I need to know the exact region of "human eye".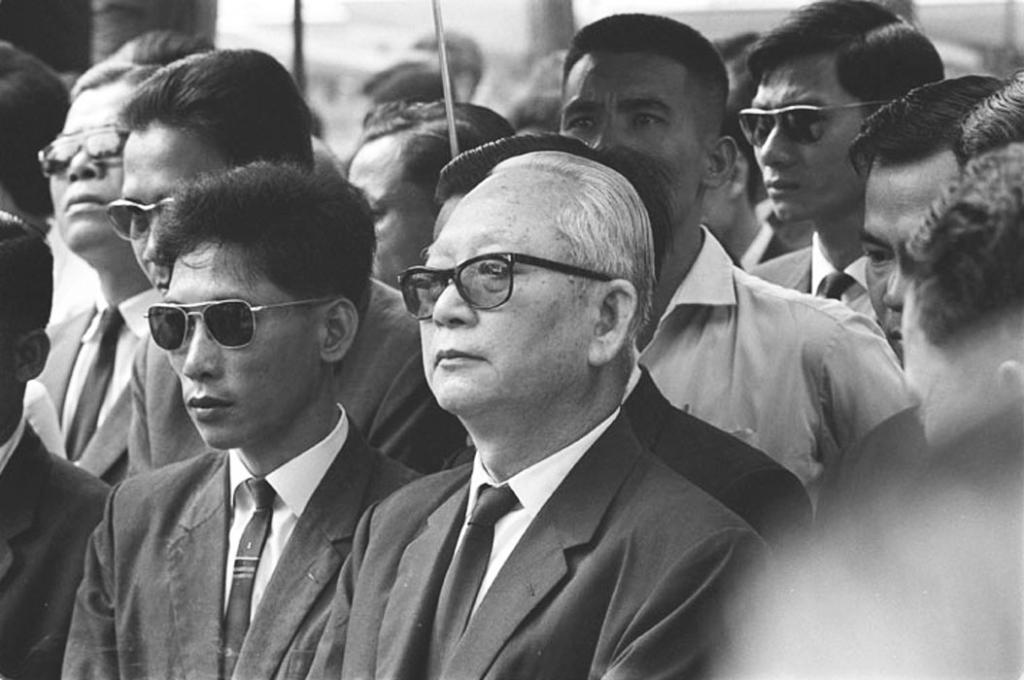
Region: box(423, 265, 443, 289).
